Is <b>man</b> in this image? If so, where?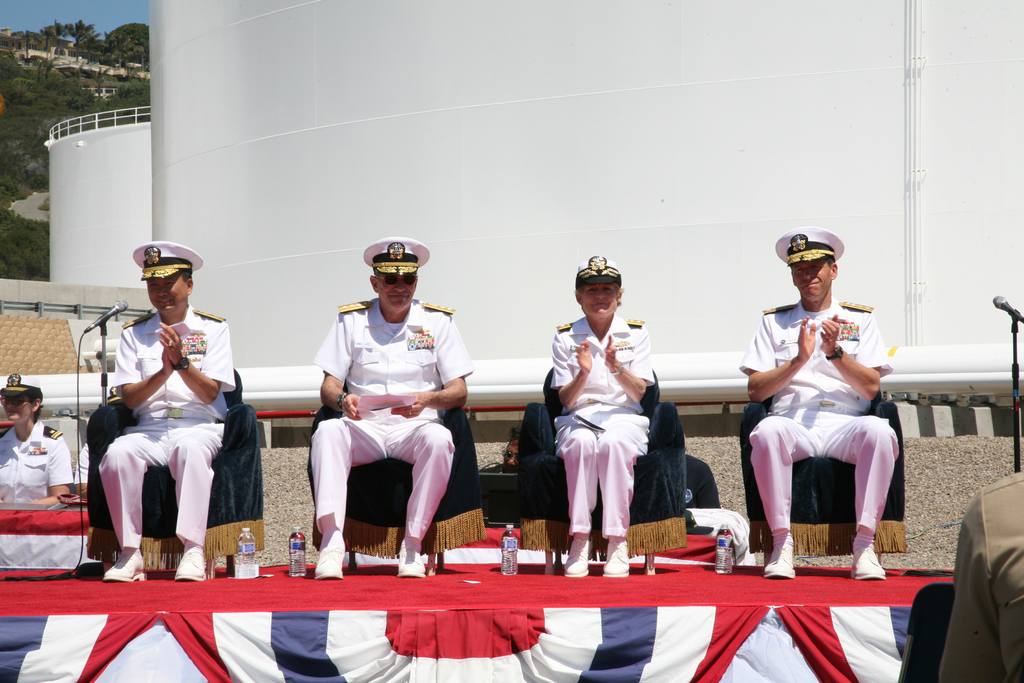
Yes, at bbox=(538, 261, 664, 535).
